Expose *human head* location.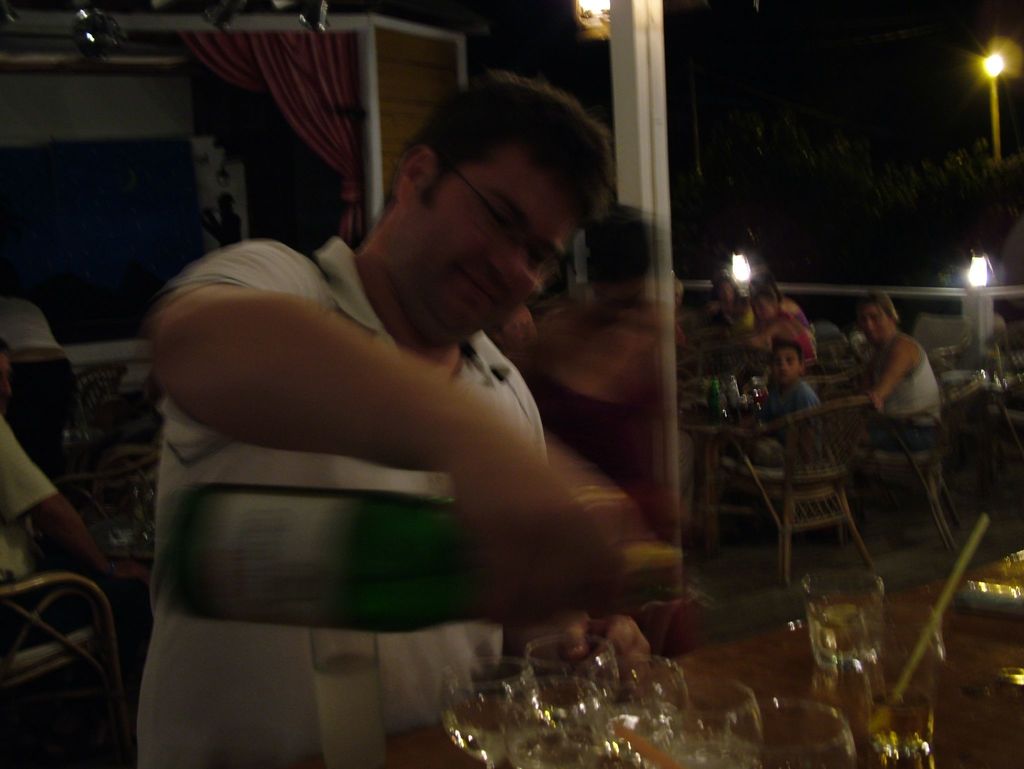
Exposed at 0, 335, 16, 415.
